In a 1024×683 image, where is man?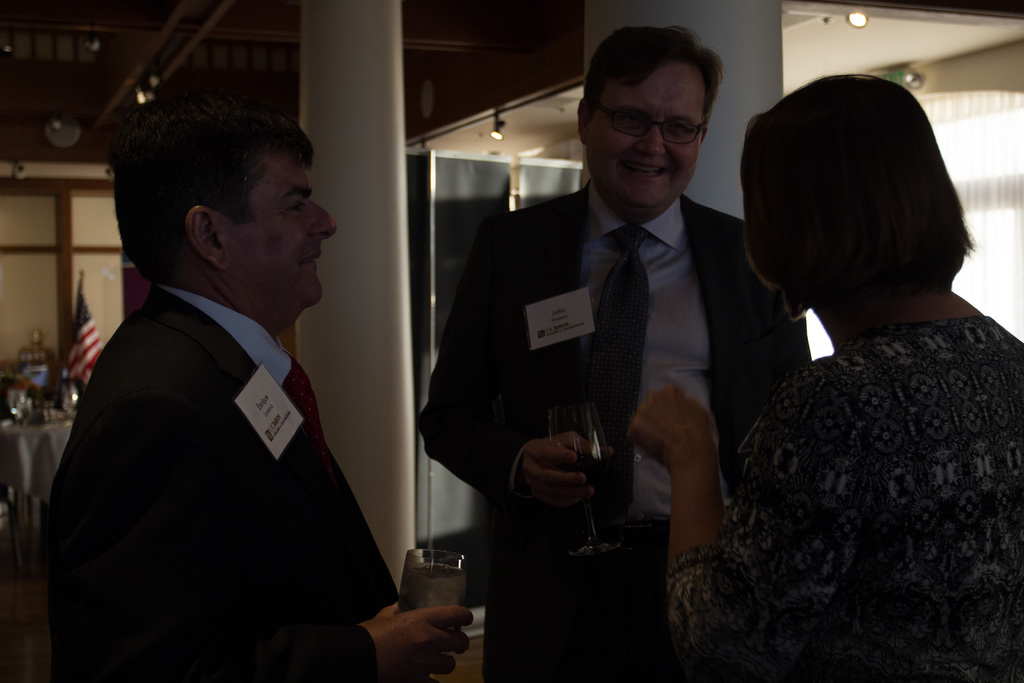
[416,23,806,682].
